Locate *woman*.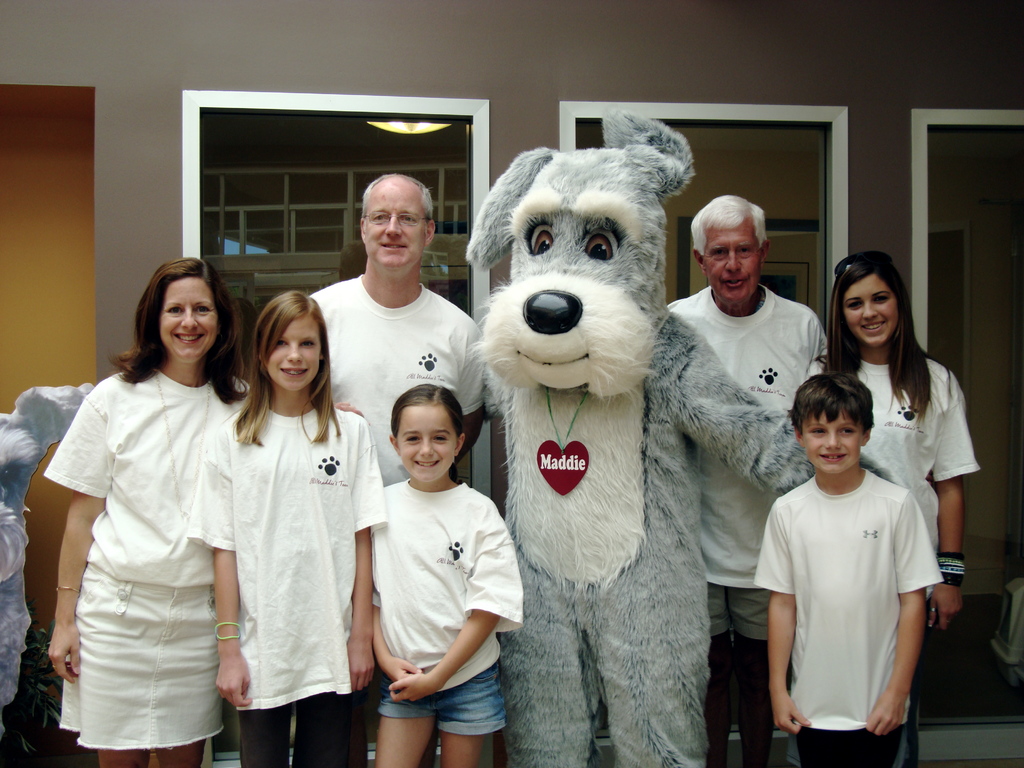
Bounding box: [x1=803, y1=252, x2=982, y2=764].
